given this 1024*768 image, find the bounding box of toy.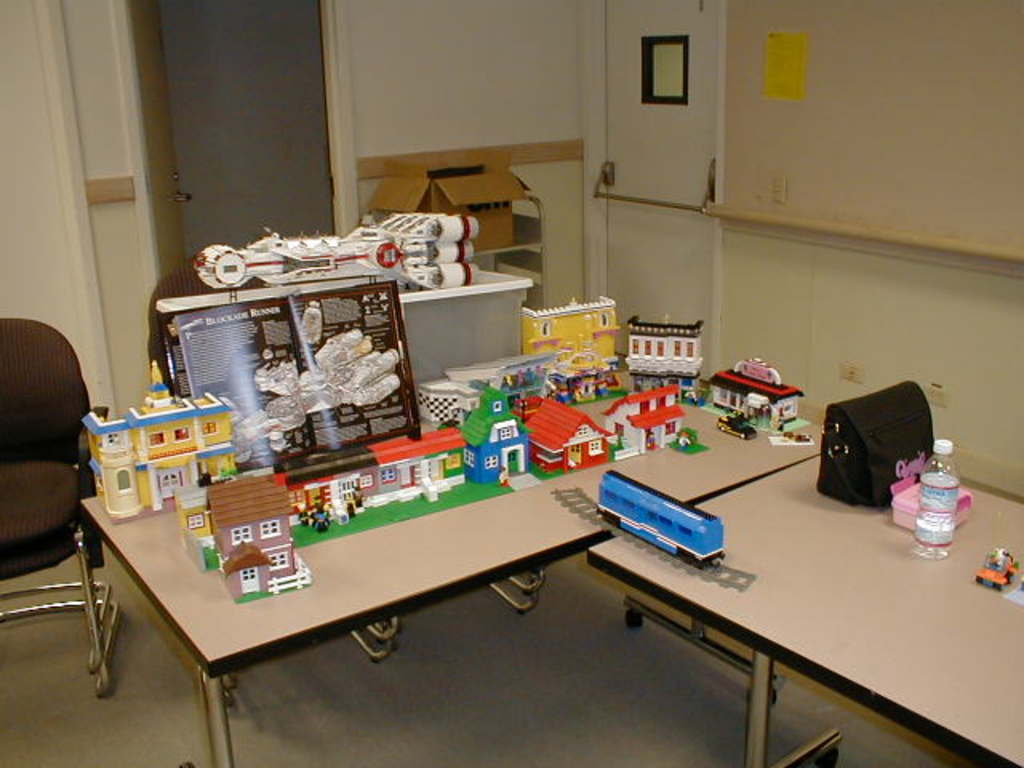
[left=678, top=429, right=690, bottom=450].
